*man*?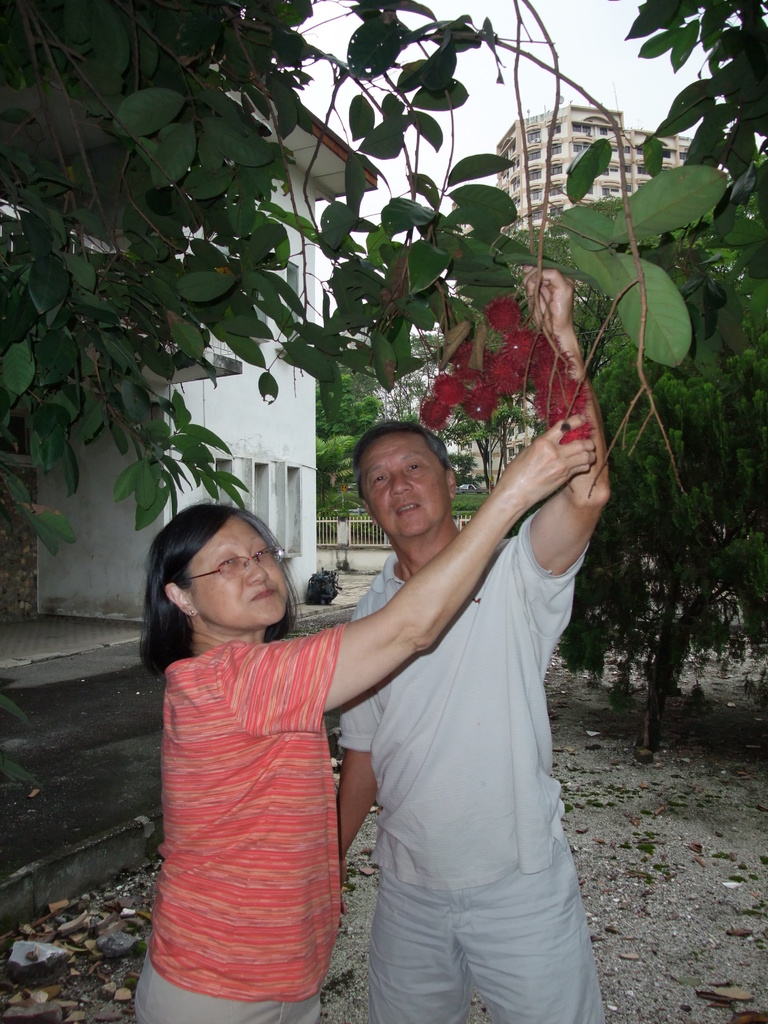
crop(294, 371, 611, 1019)
